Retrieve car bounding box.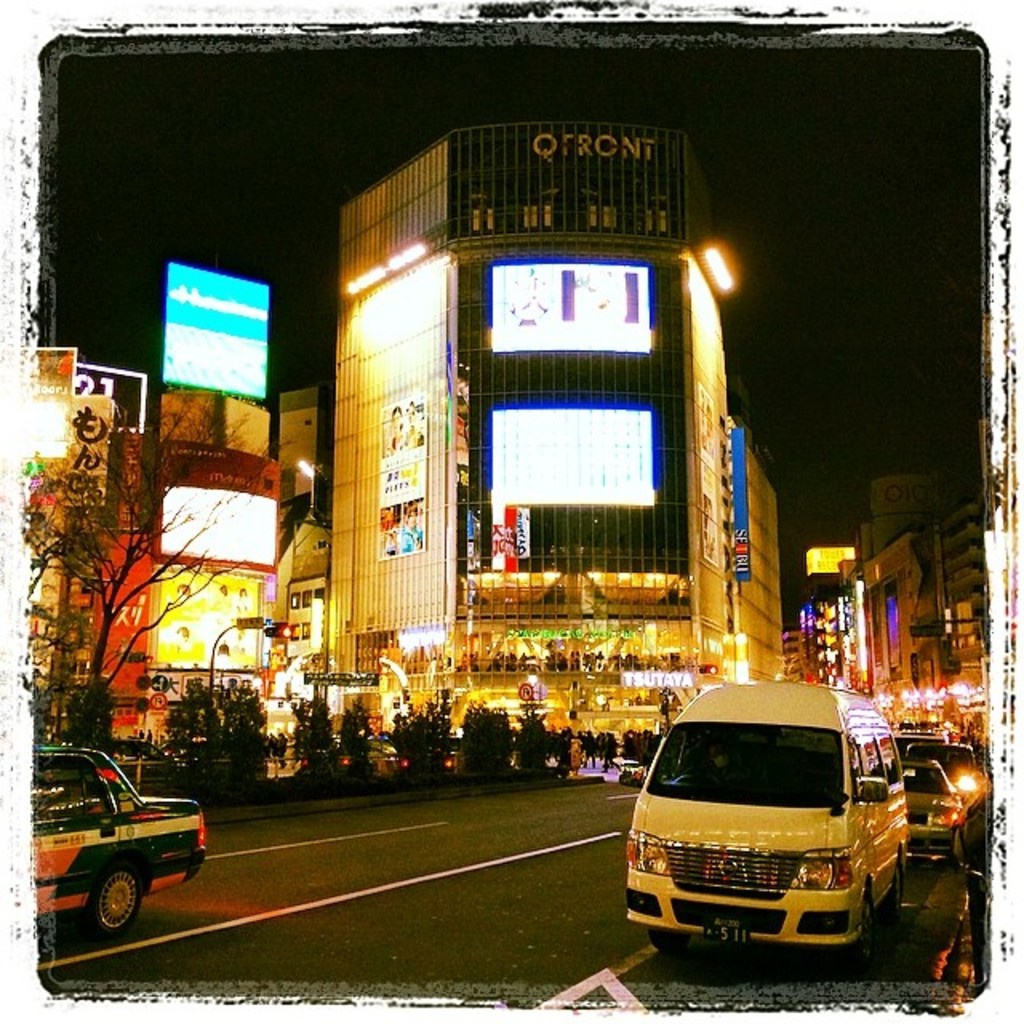
Bounding box: locate(30, 741, 213, 938).
